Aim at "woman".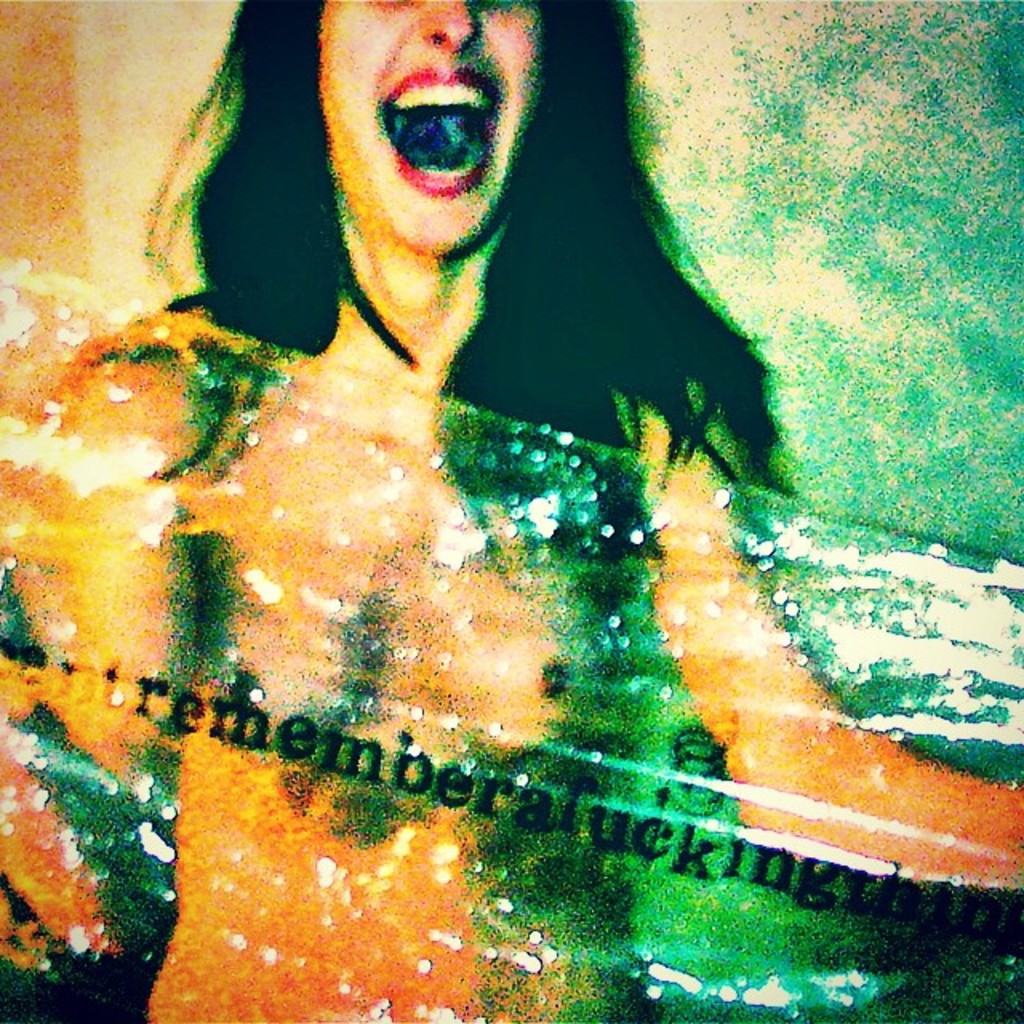
Aimed at locate(43, 18, 922, 1021).
